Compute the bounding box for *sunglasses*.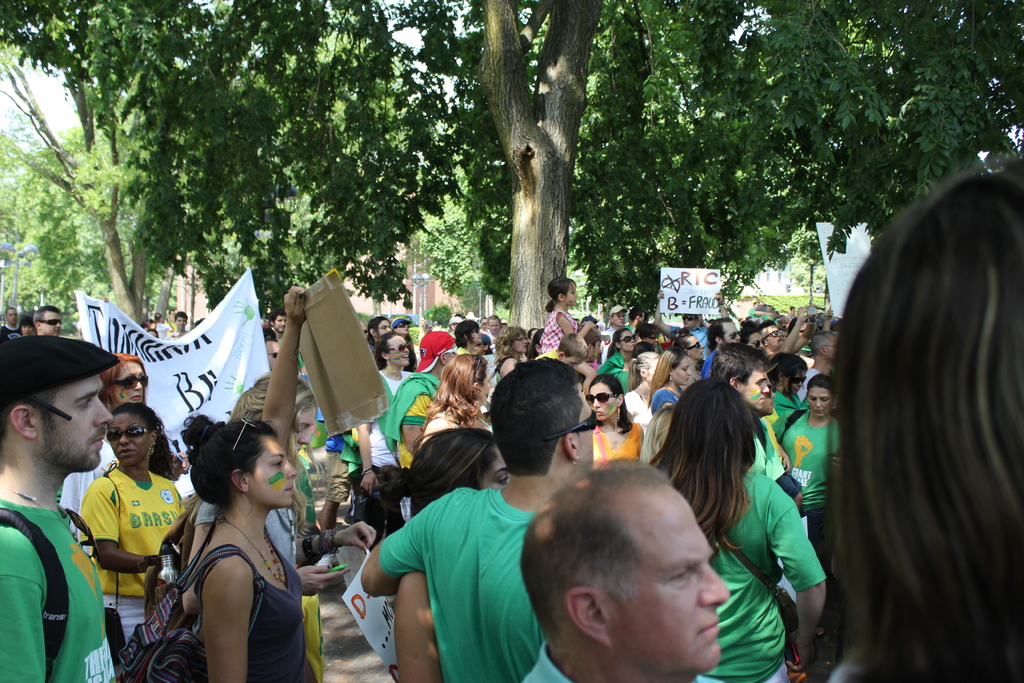
<region>620, 335, 635, 343</region>.
